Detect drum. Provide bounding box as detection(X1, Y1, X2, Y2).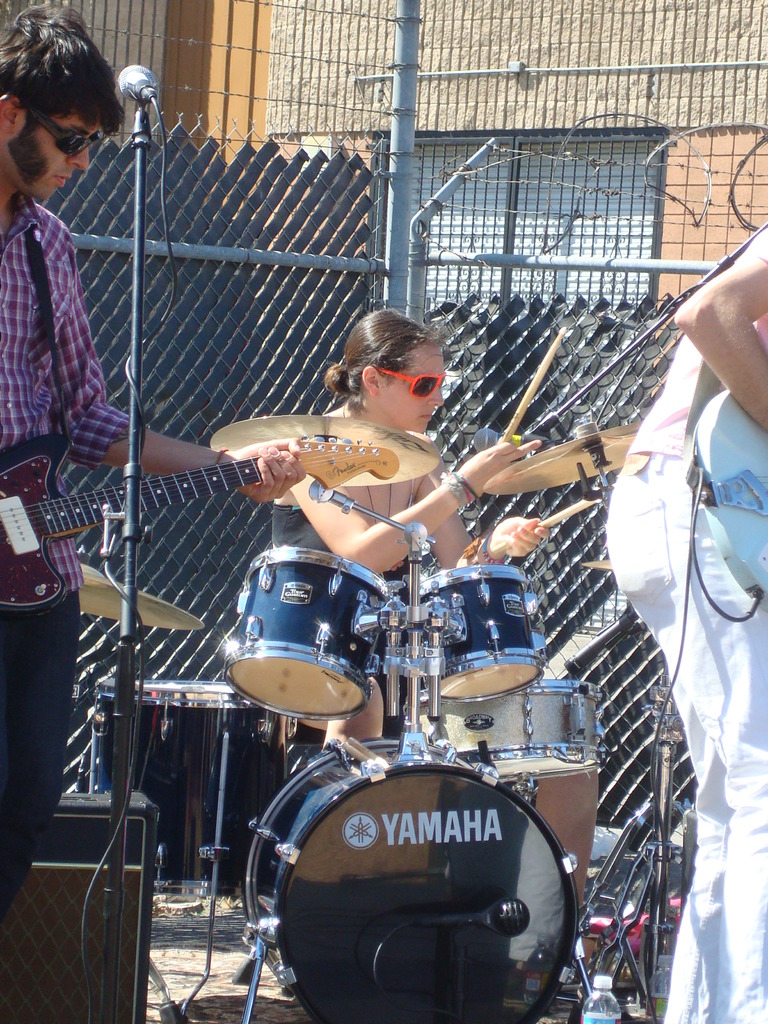
detection(94, 678, 287, 899).
